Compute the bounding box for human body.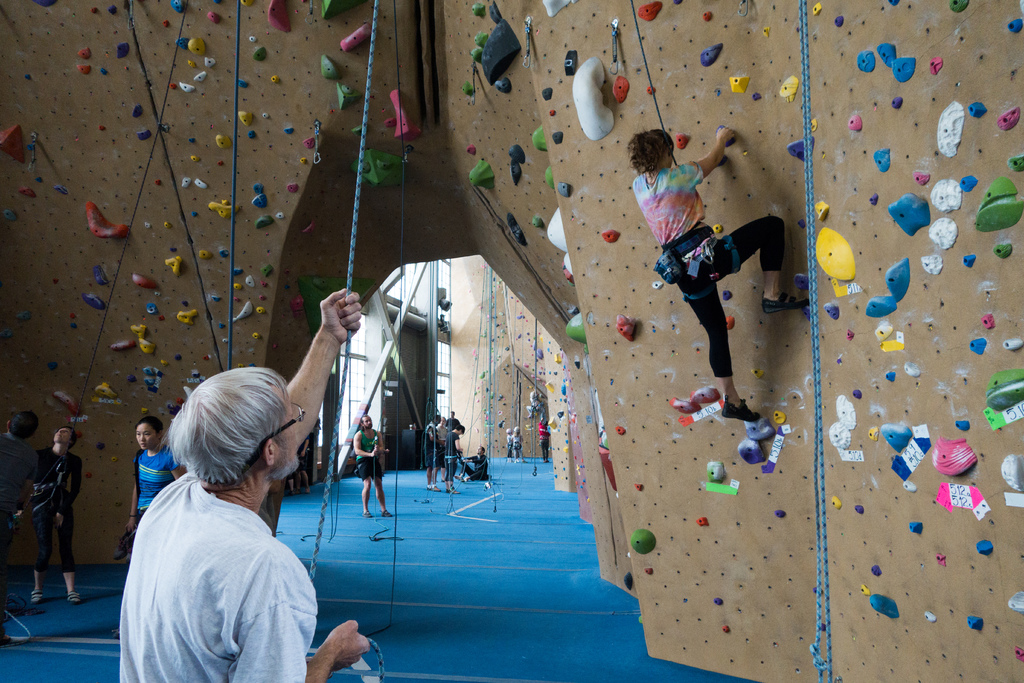
445,424,465,495.
